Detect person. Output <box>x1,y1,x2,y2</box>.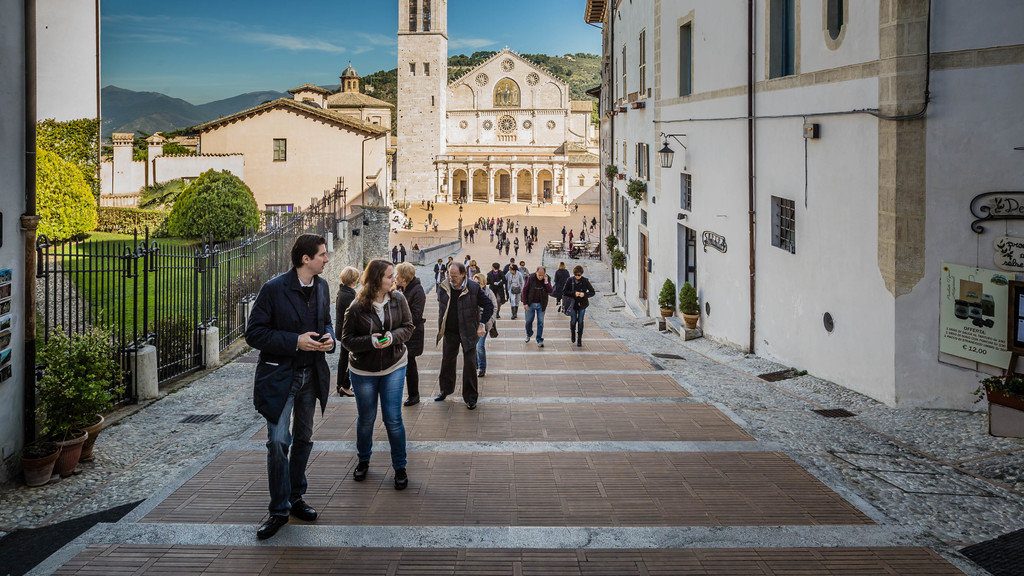
<box>429,259,447,306</box>.
